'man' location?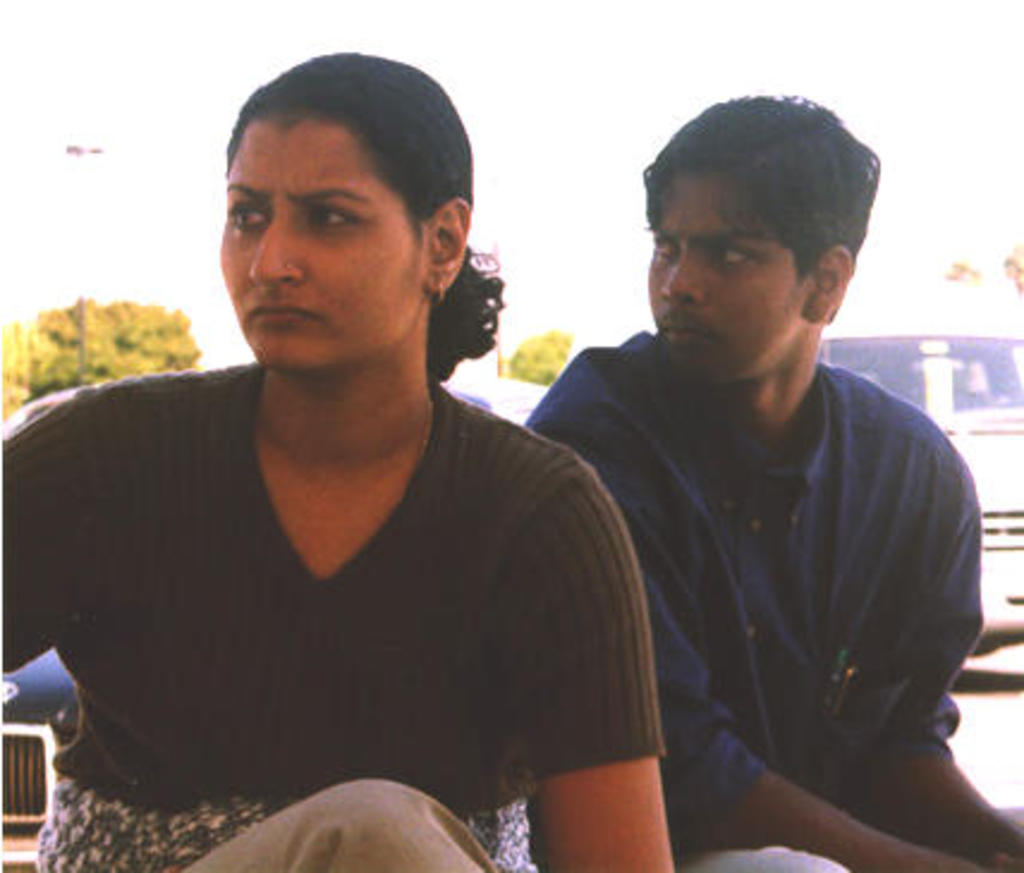
pyautogui.locateOnScreen(510, 88, 1022, 871)
